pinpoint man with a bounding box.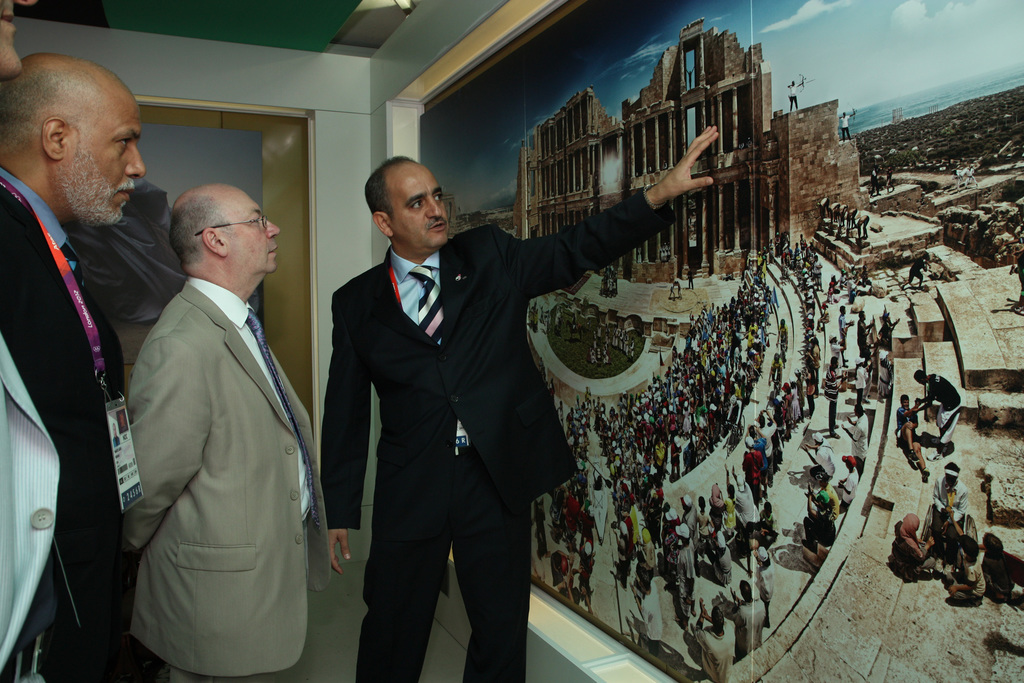
x1=745, y1=427, x2=770, y2=475.
